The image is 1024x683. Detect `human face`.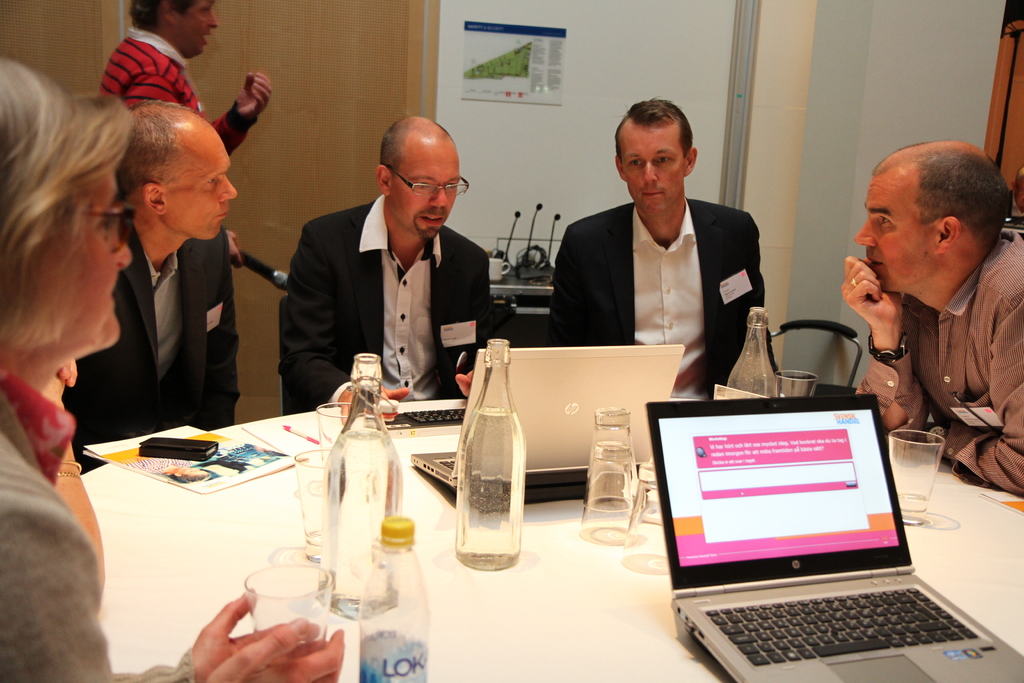
Detection: <bbox>854, 183, 940, 293</bbox>.
